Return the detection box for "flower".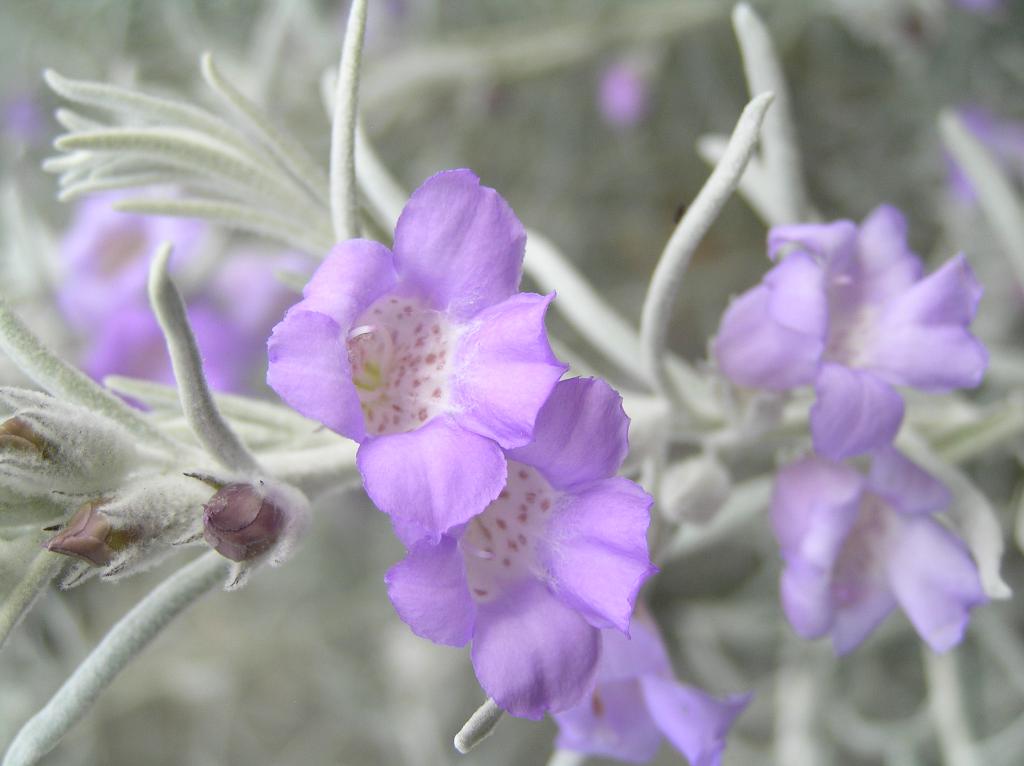
rect(62, 188, 285, 412).
